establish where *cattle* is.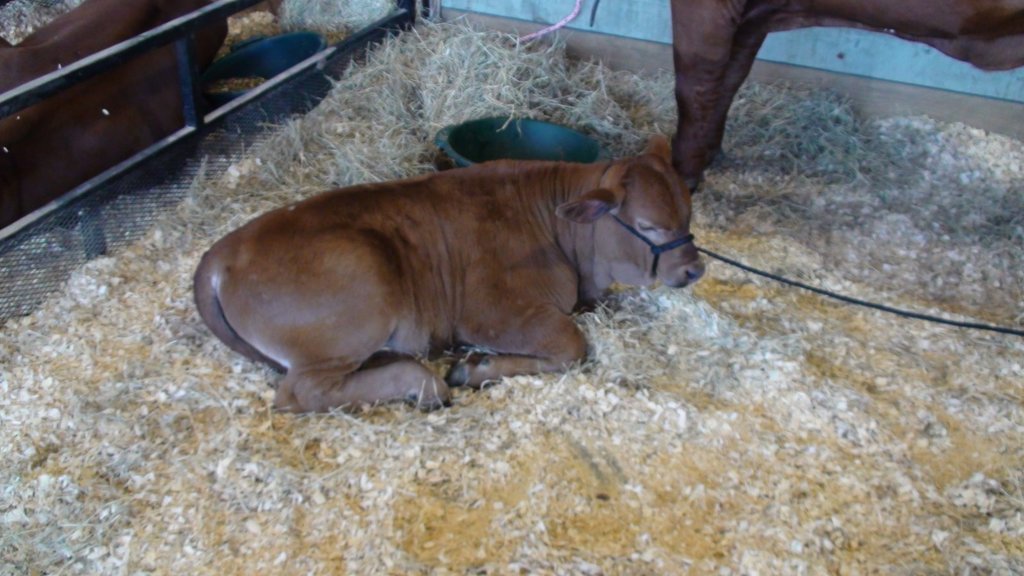
Established at <box>200,132,710,420</box>.
